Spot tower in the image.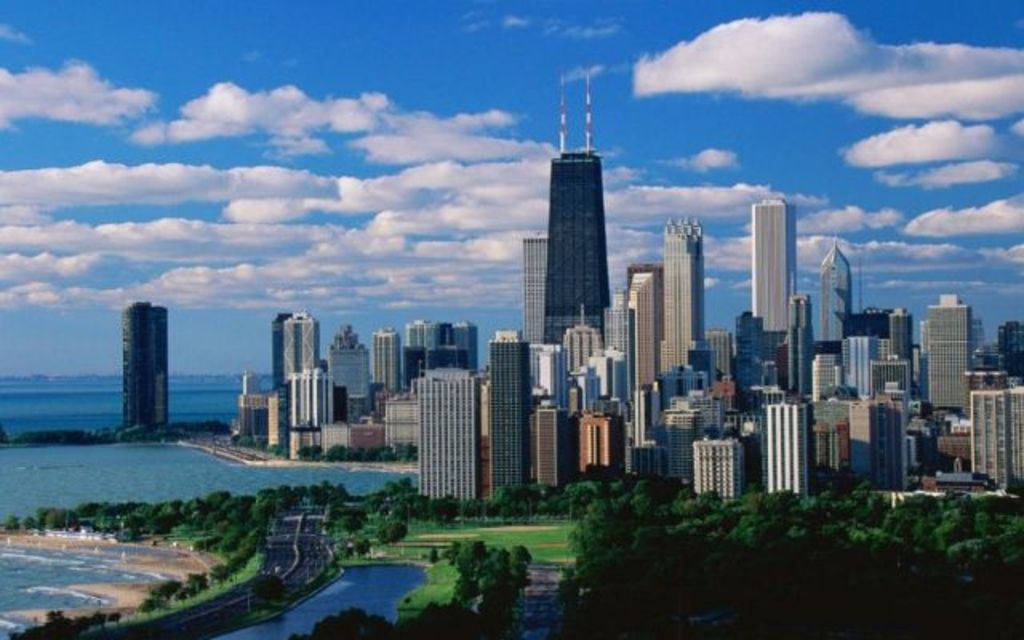
tower found at l=930, t=298, r=963, b=416.
